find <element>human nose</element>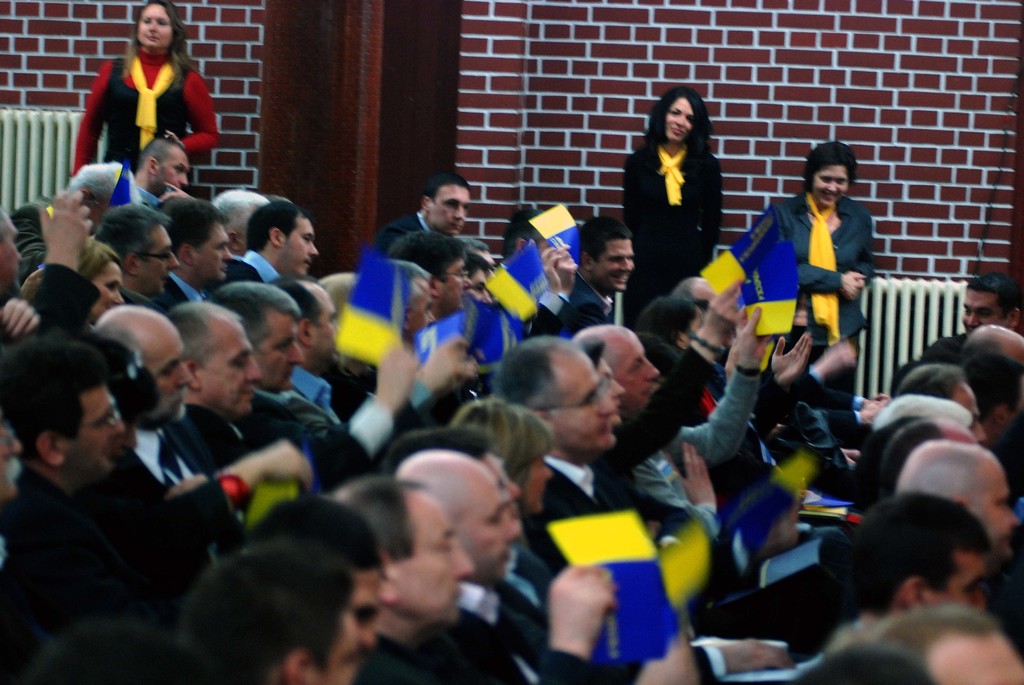
crop(221, 248, 234, 262)
